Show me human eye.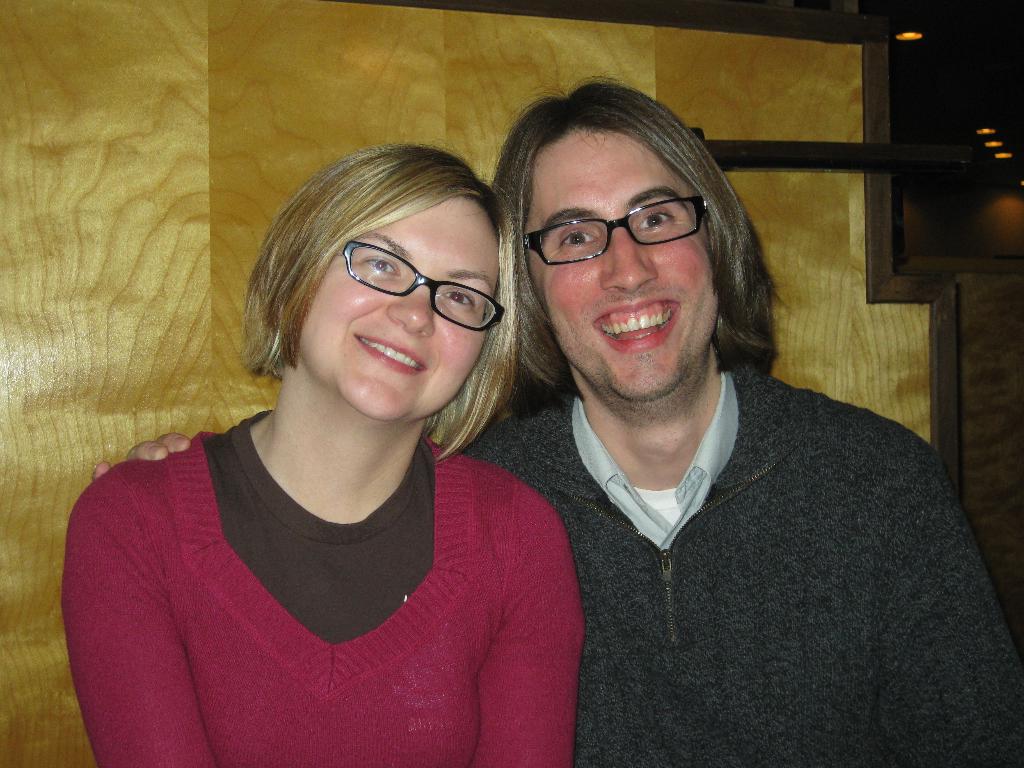
human eye is here: {"x1": 554, "y1": 226, "x2": 599, "y2": 248}.
